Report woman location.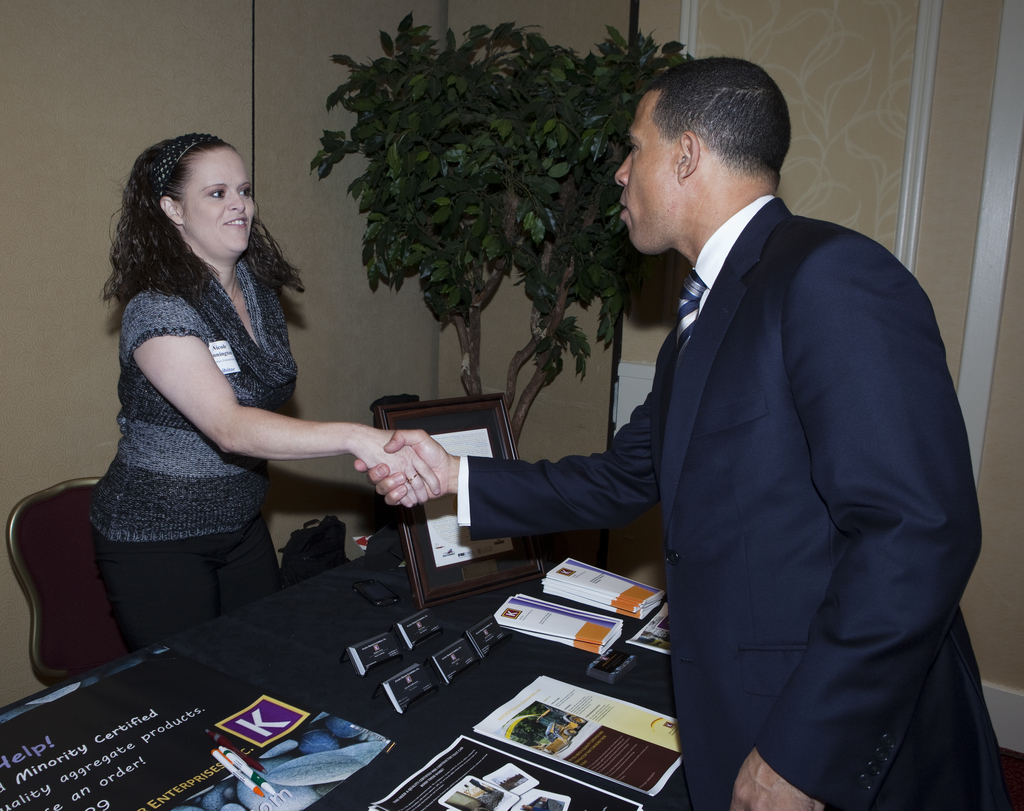
Report: x1=70, y1=96, x2=468, y2=749.
